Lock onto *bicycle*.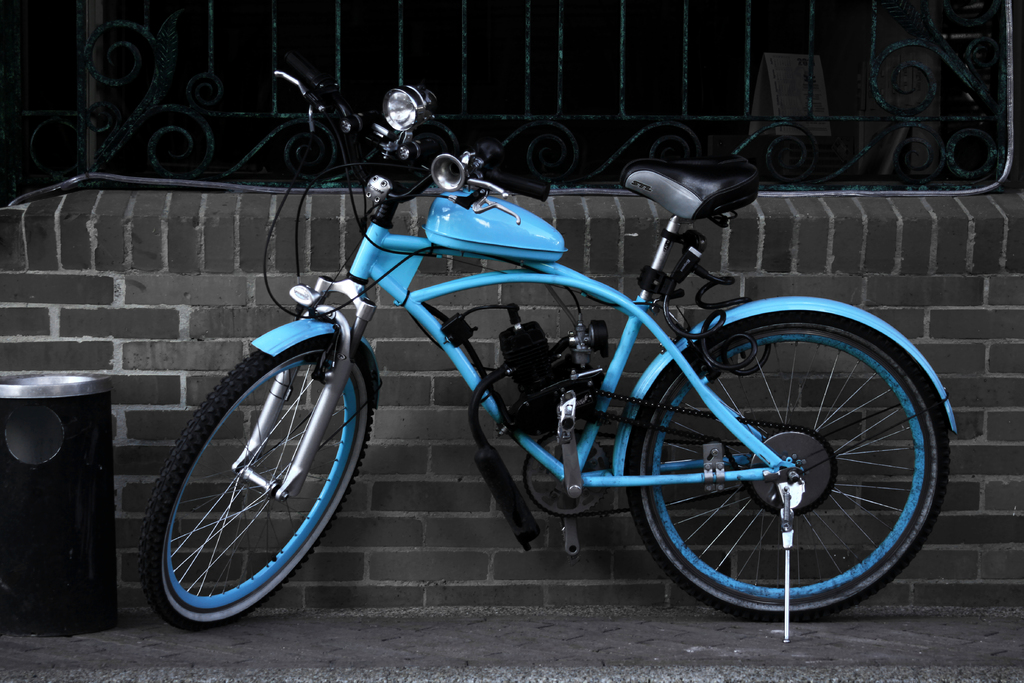
Locked: x1=120 y1=110 x2=962 y2=636.
